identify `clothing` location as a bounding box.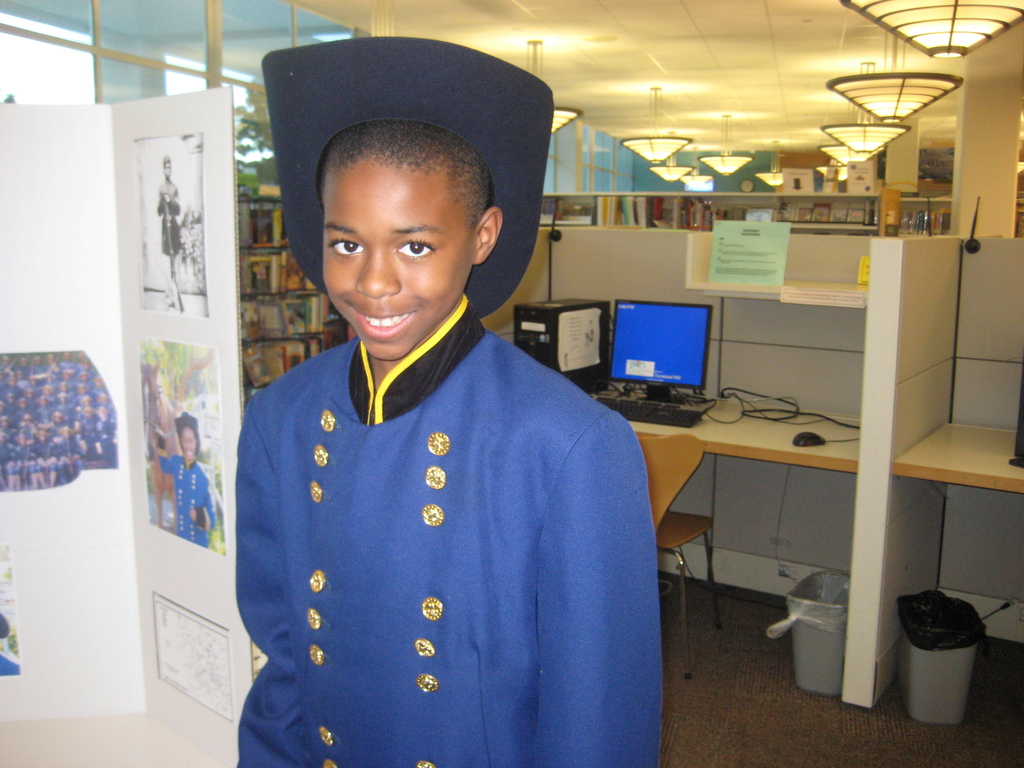
locate(223, 257, 648, 757).
